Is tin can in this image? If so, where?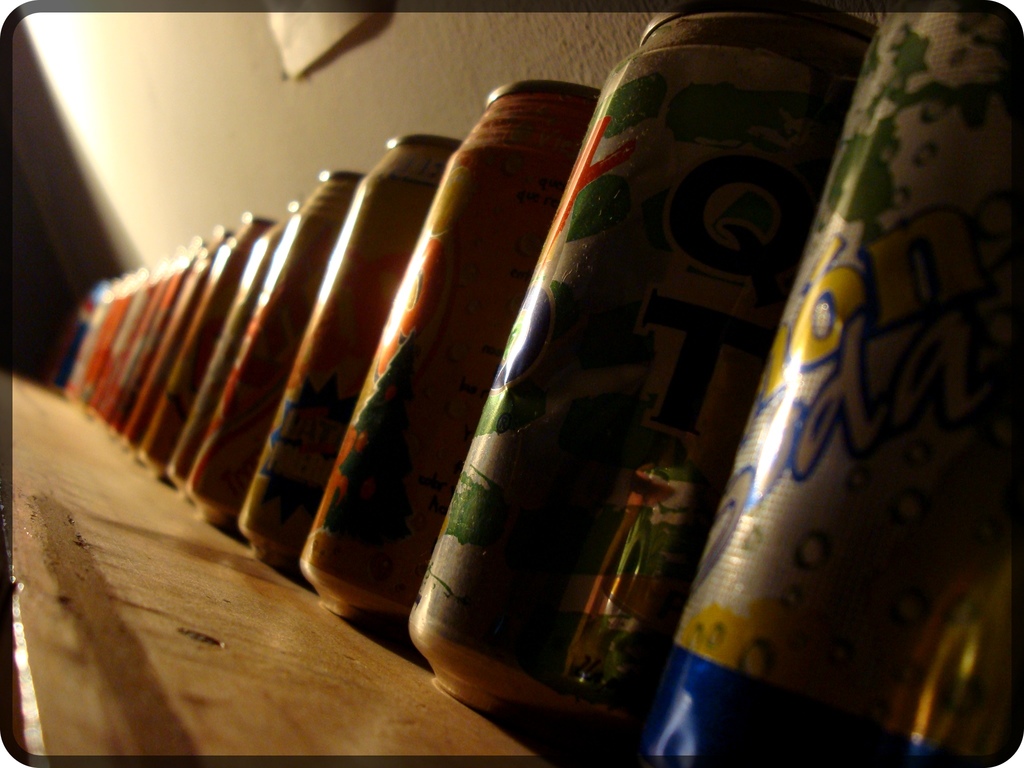
Yes, at <box>165,195,303,493</box>.
